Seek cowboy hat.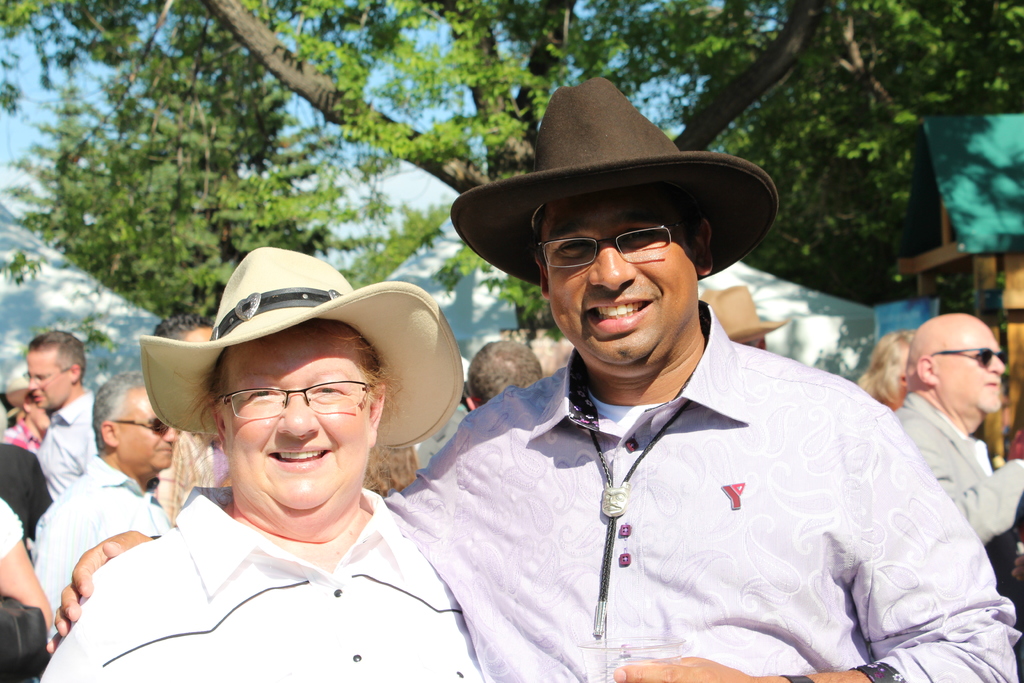
region(133, 259, 458, 498).
